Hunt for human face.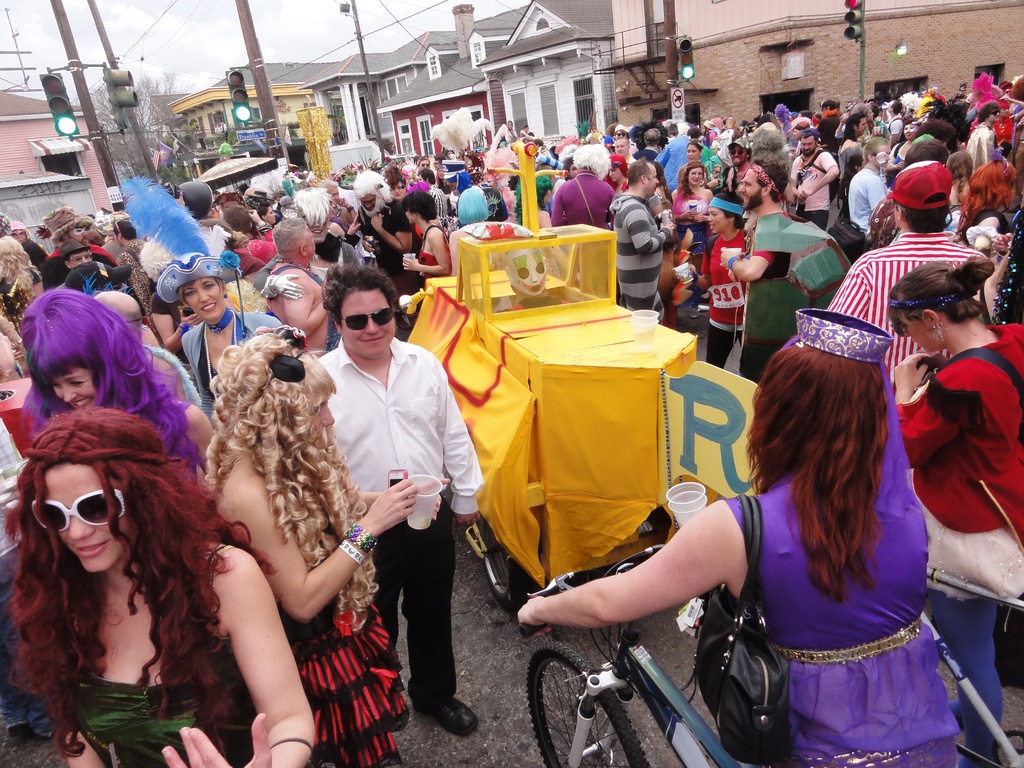
Hunted down at (left=739, top=164, right=765, bottom=208).
